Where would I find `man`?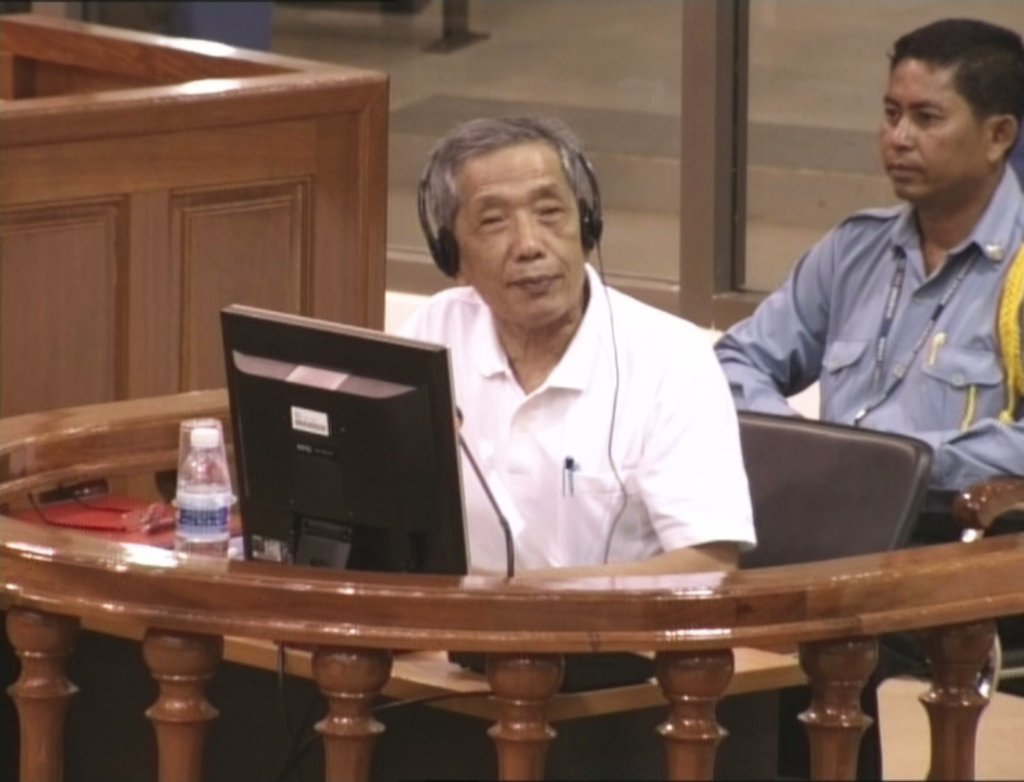
At locate(391, 115, 755, 583).
